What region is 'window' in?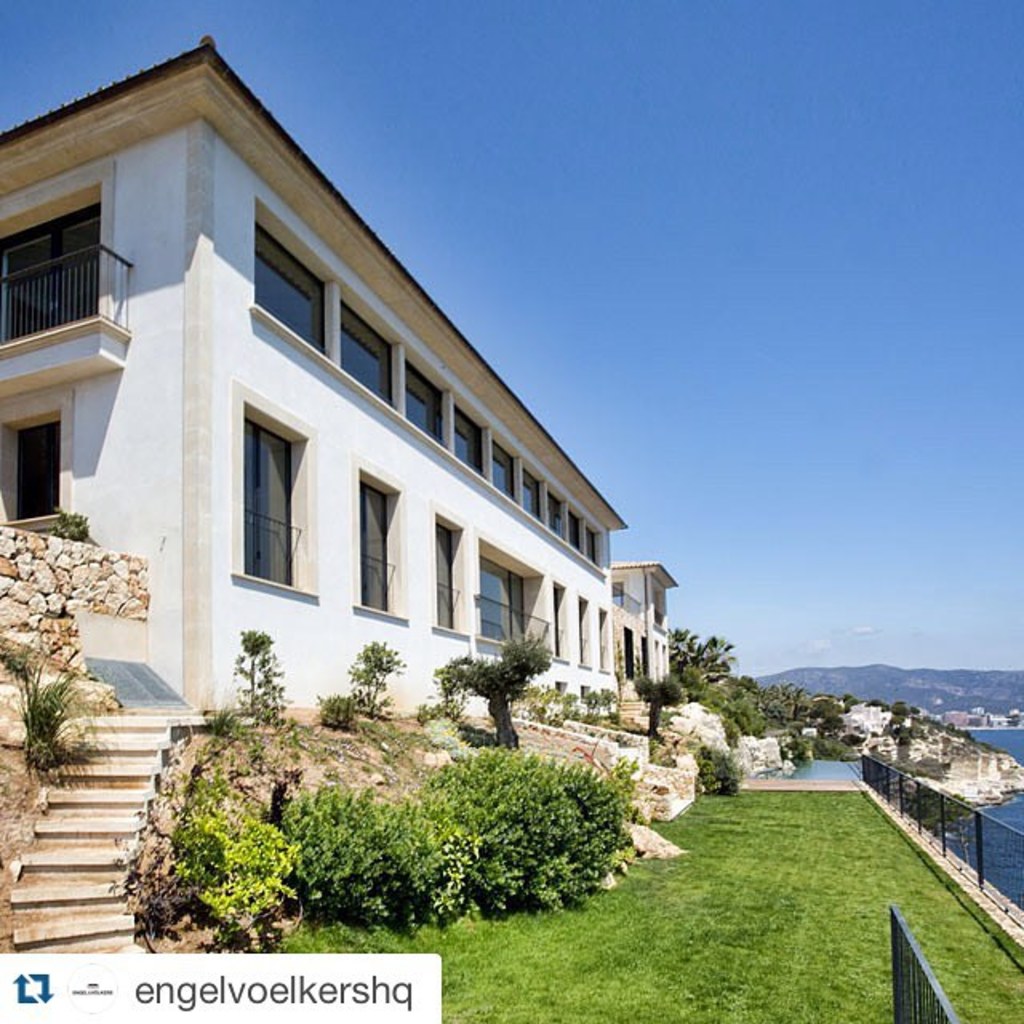
select_region(354, 480, 405, 624).
